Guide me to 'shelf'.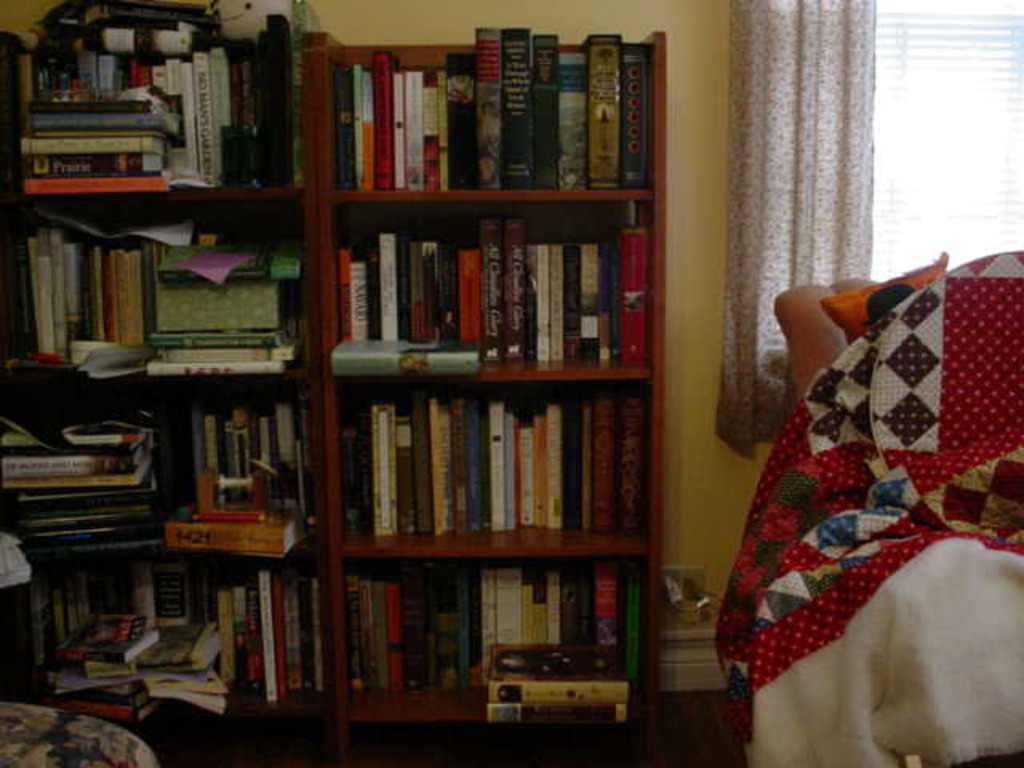
Guidance: BBox(317, 35, 669, 757).
